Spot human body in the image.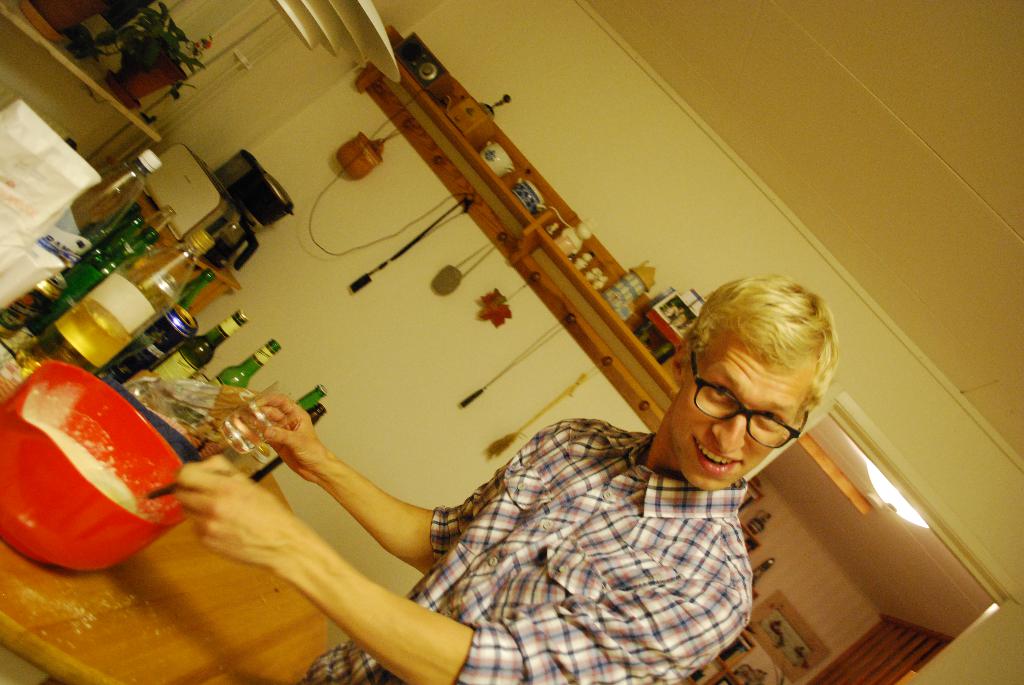
human body found at bbox=[127, 139, 857, 669].
